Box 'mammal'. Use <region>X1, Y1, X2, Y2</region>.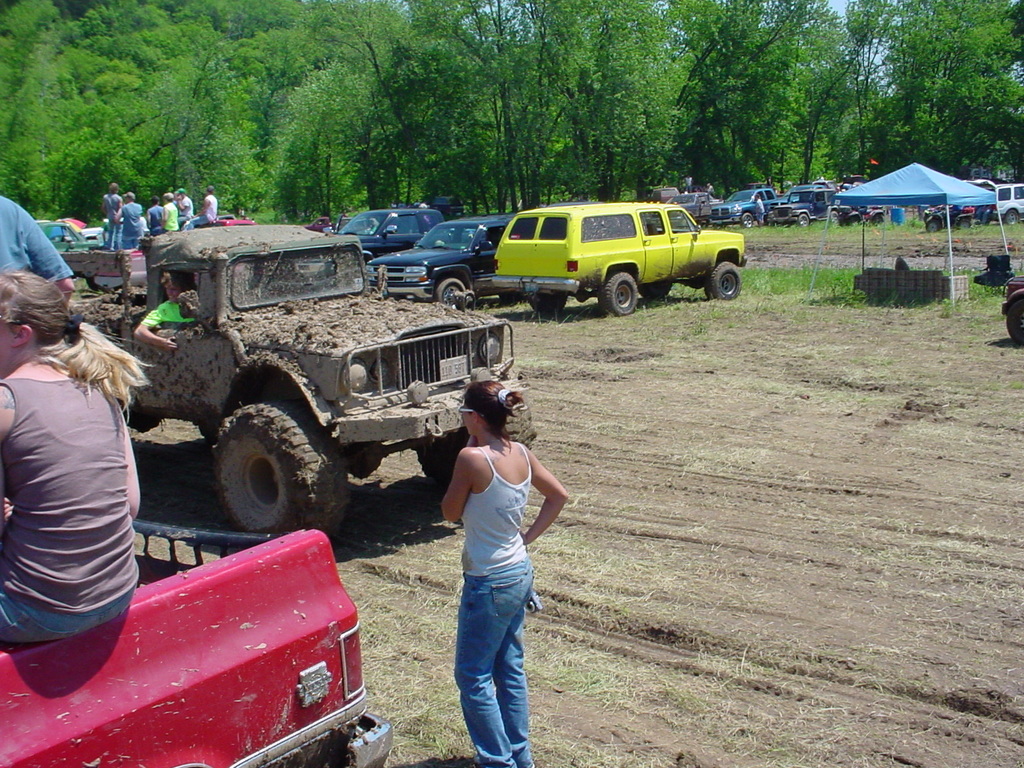
<region>422, 376, 554, 749</region>.
